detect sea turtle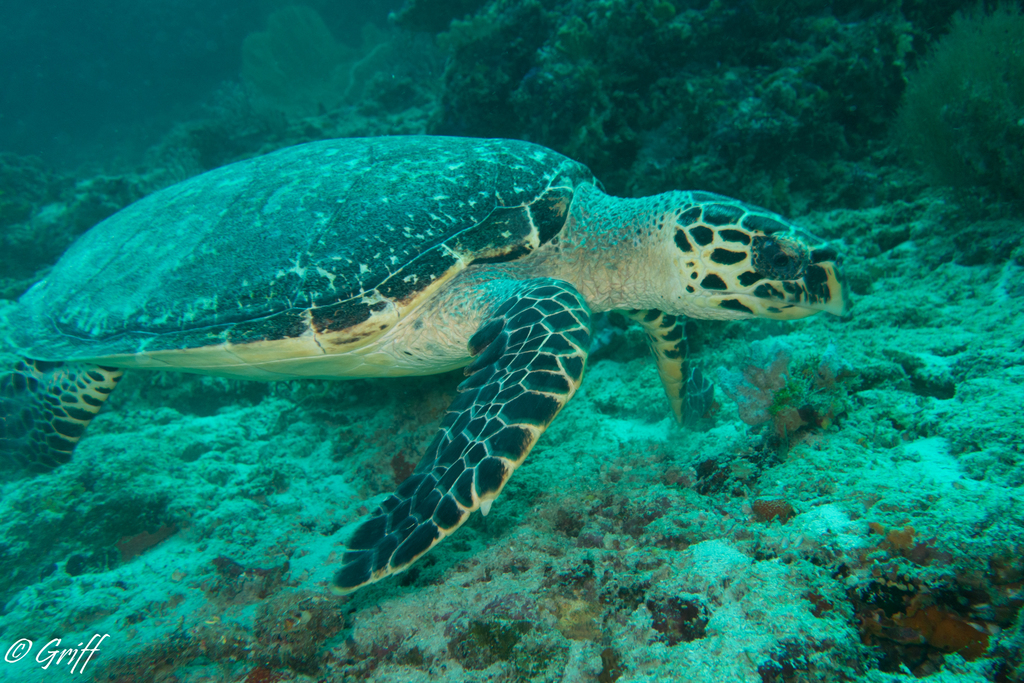
box=[0, 130, 851, 591]
